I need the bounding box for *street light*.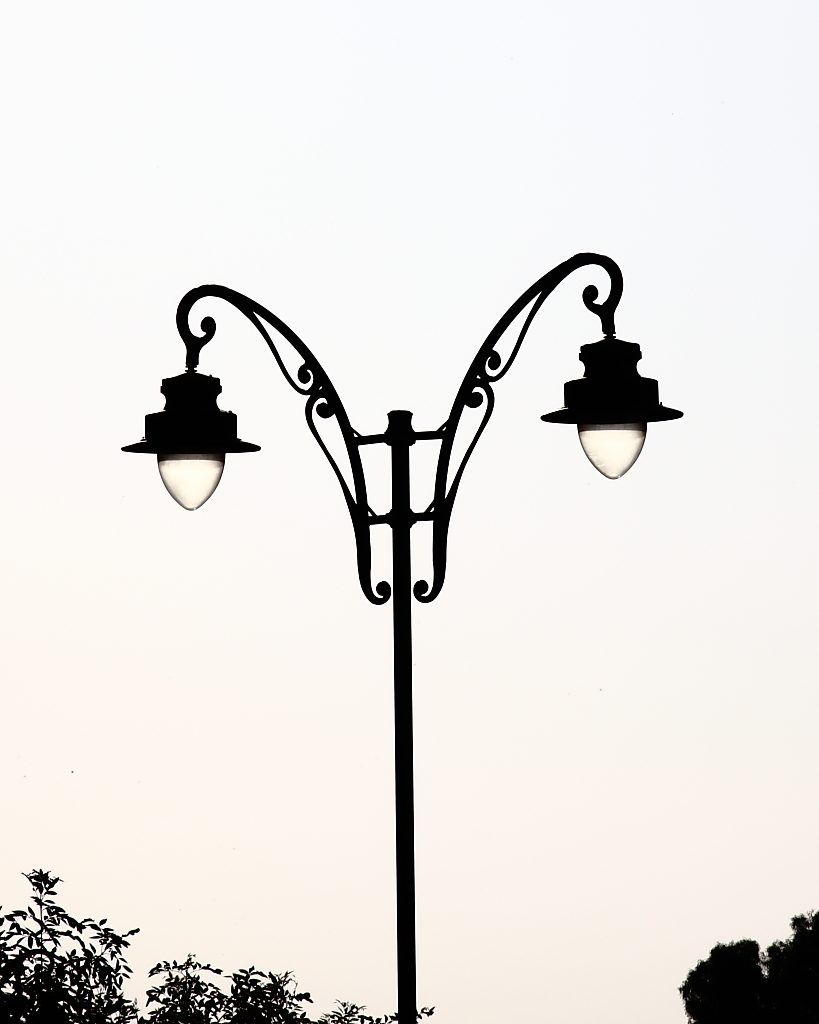
Here it is: {"x1": 126, "y1": 250, "x2": 682, "y2": 1023}.
